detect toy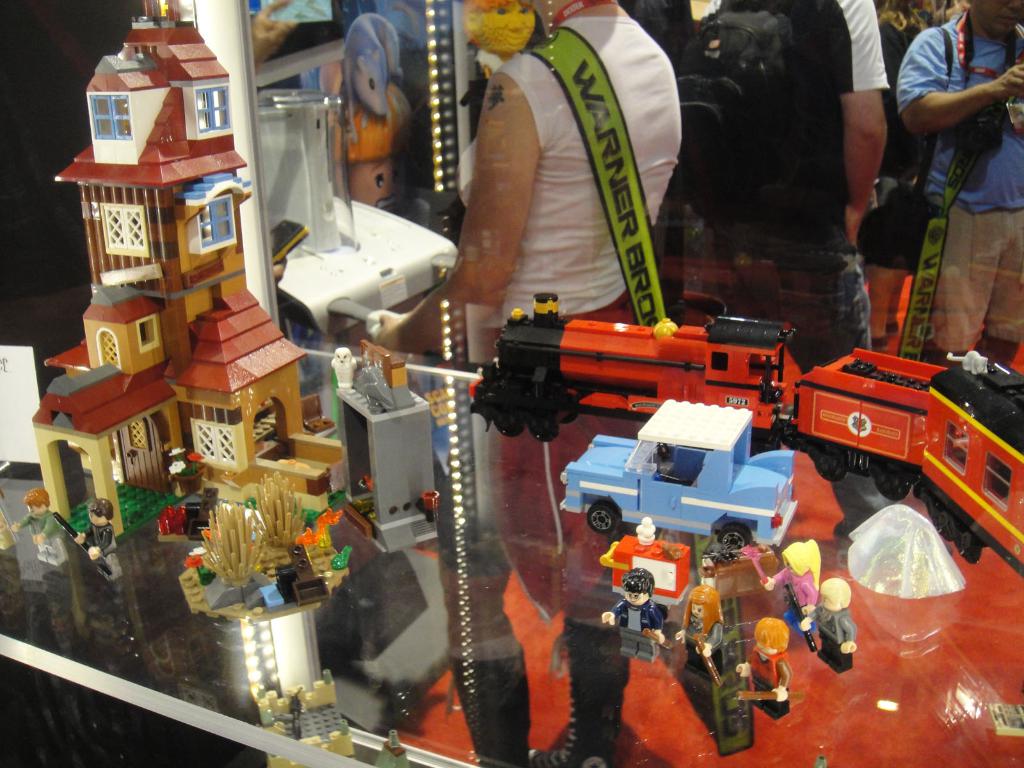
801:577:854:669
